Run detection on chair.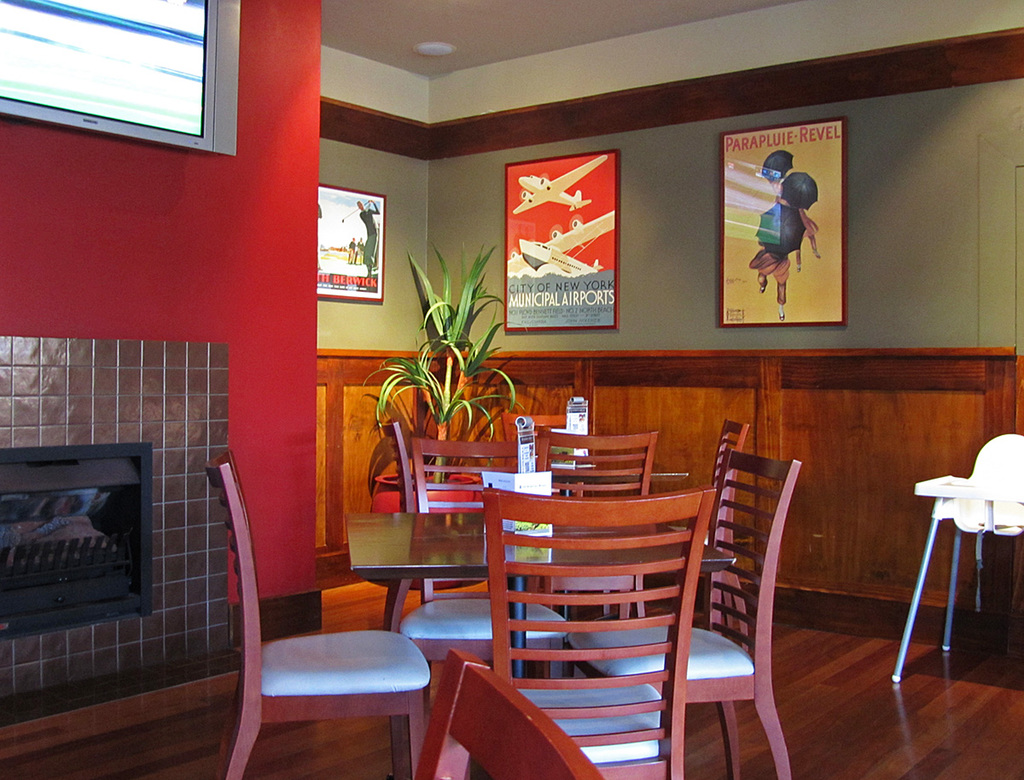
Result: rect(699, 419, 746, 621).
